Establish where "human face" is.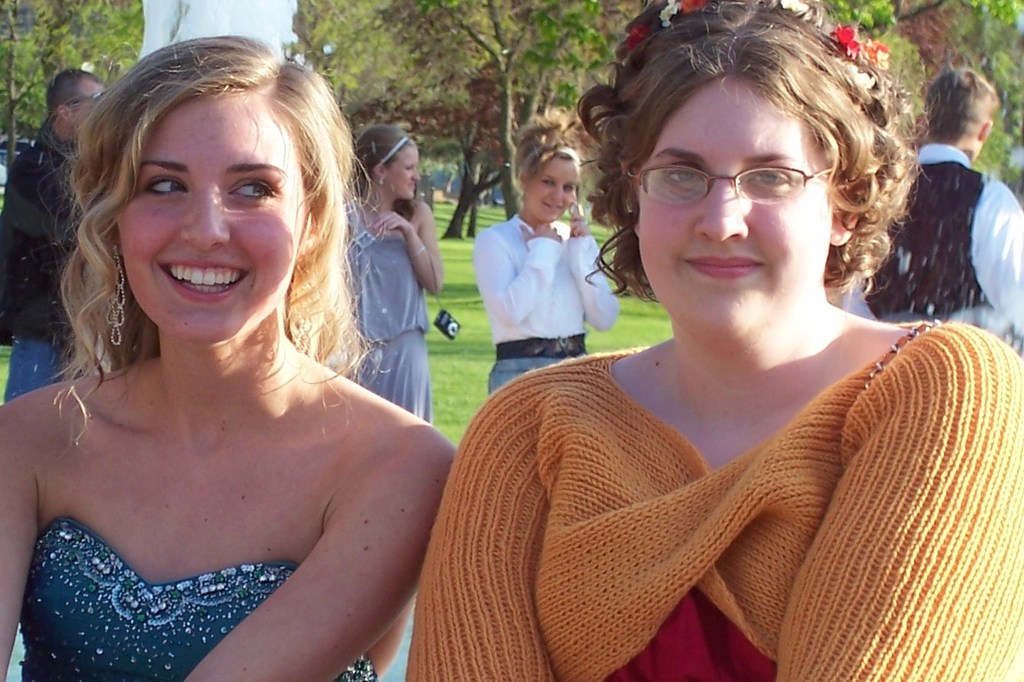
Established at [71, 94, 106, 132].
